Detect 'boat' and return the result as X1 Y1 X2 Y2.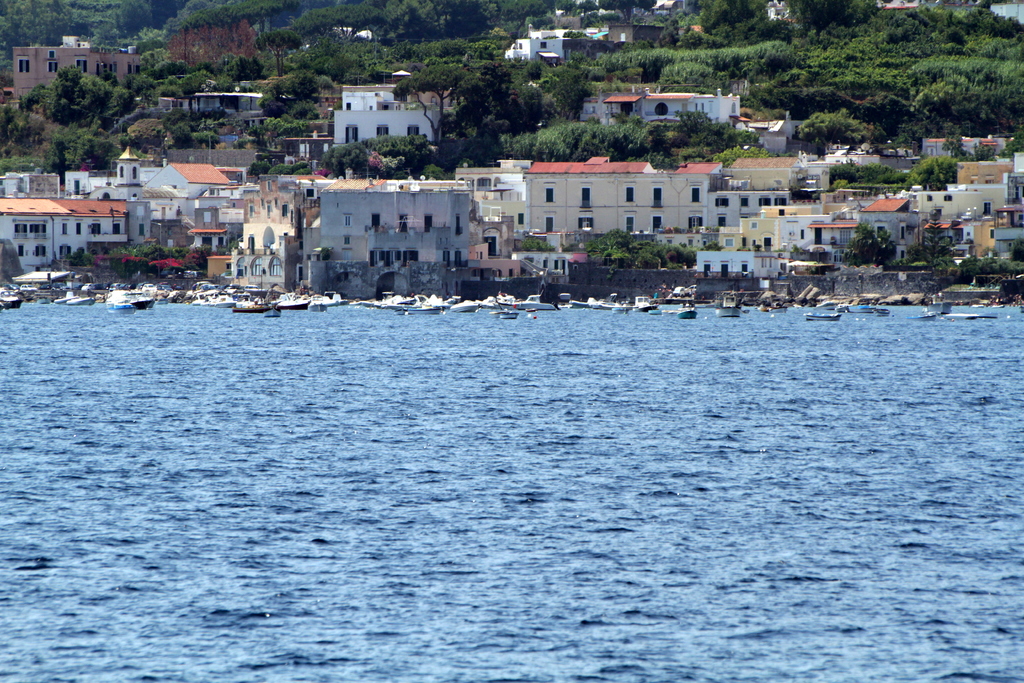
30 291 55 306.
